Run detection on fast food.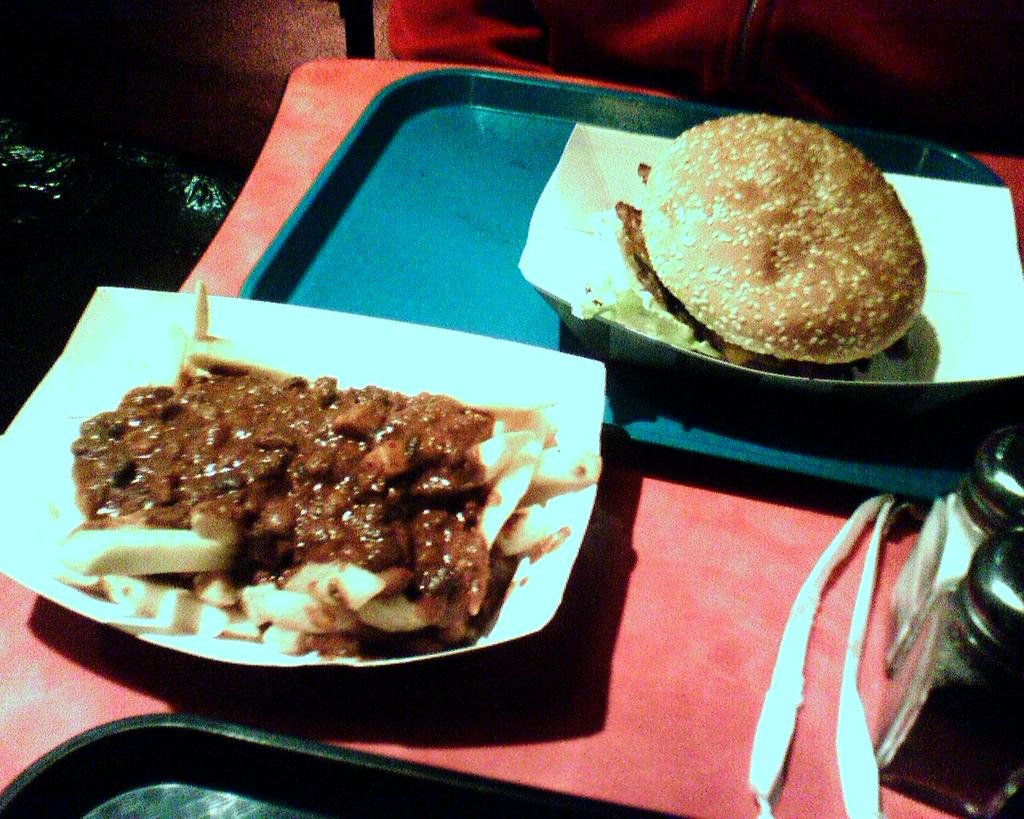
Result: 605/106/934/377.
